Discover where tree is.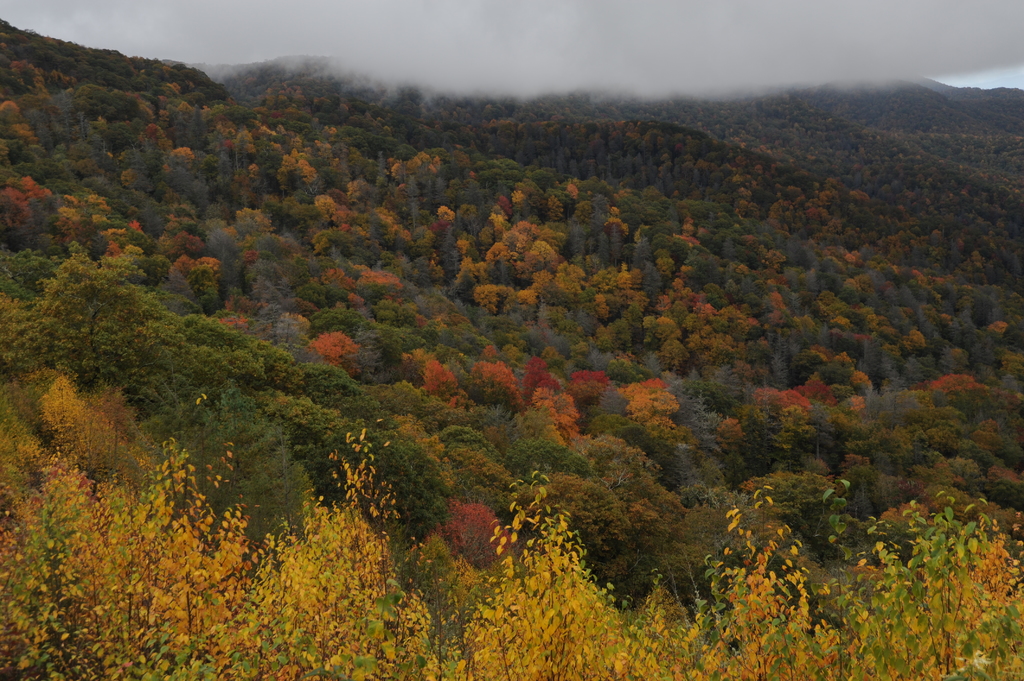
Discovered at [627,487,902,680].
